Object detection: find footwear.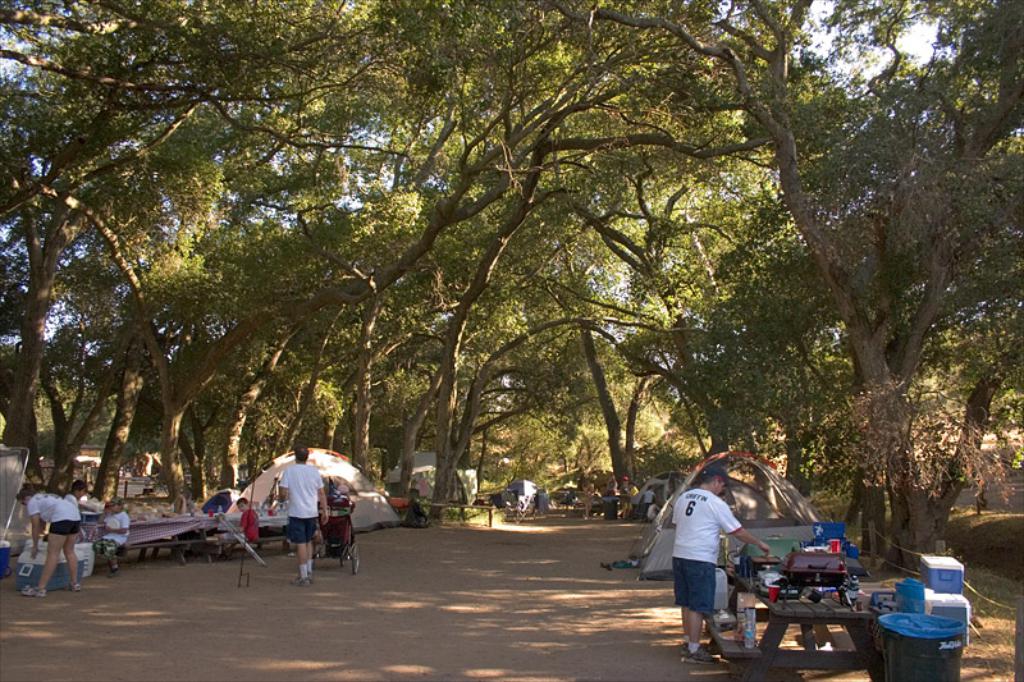
pyautogui.locateOnScreen(680, 637, 687, 662).
